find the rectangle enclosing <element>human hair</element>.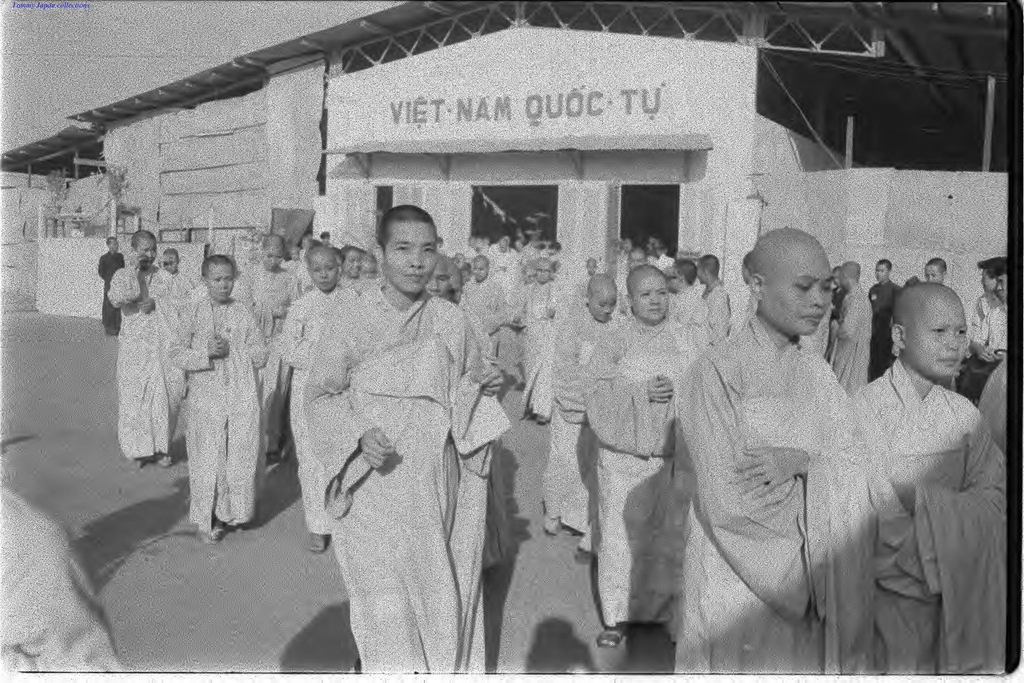
box=[976, 258, 998, 270].
